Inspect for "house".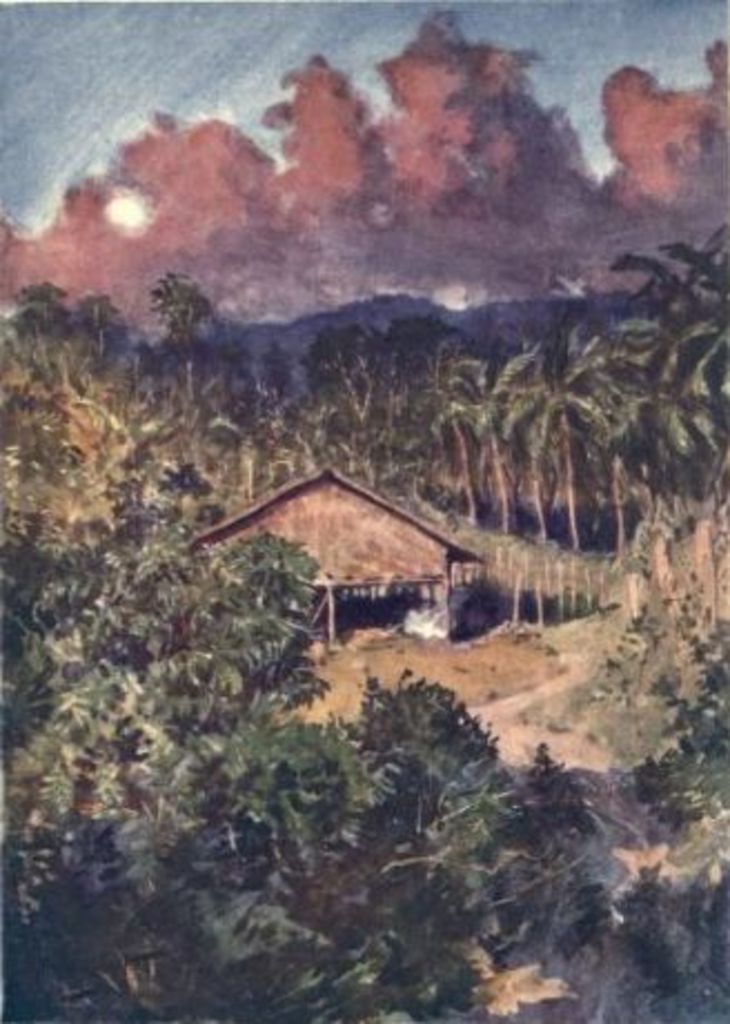
Inspection: pyautogui.locateOnScreen(191, 450, 521, 663).
